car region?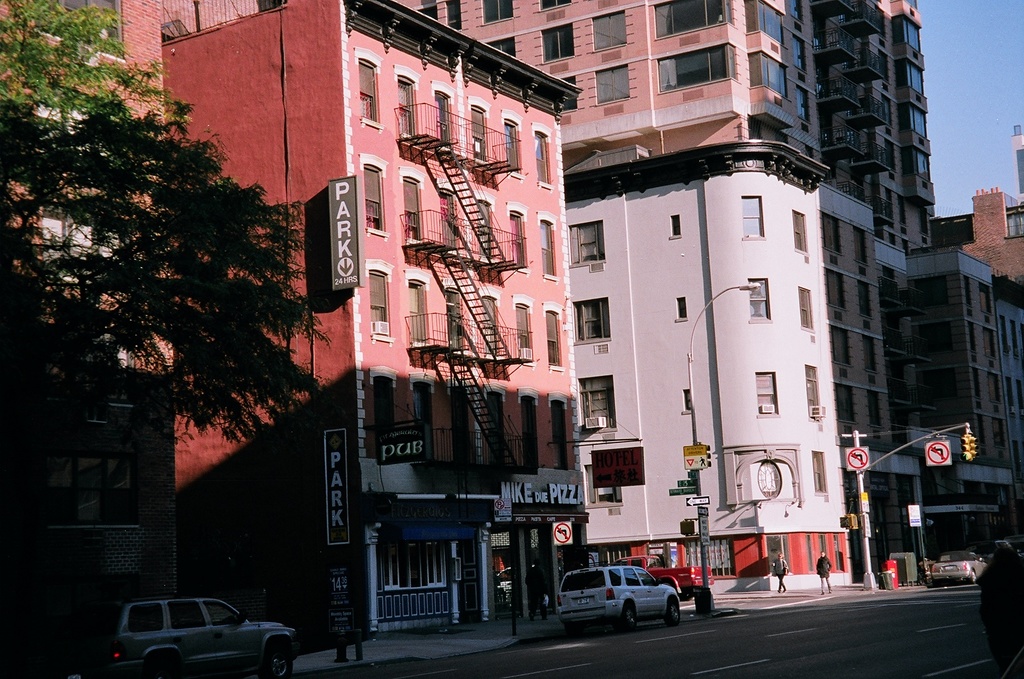
555/560/681/641
